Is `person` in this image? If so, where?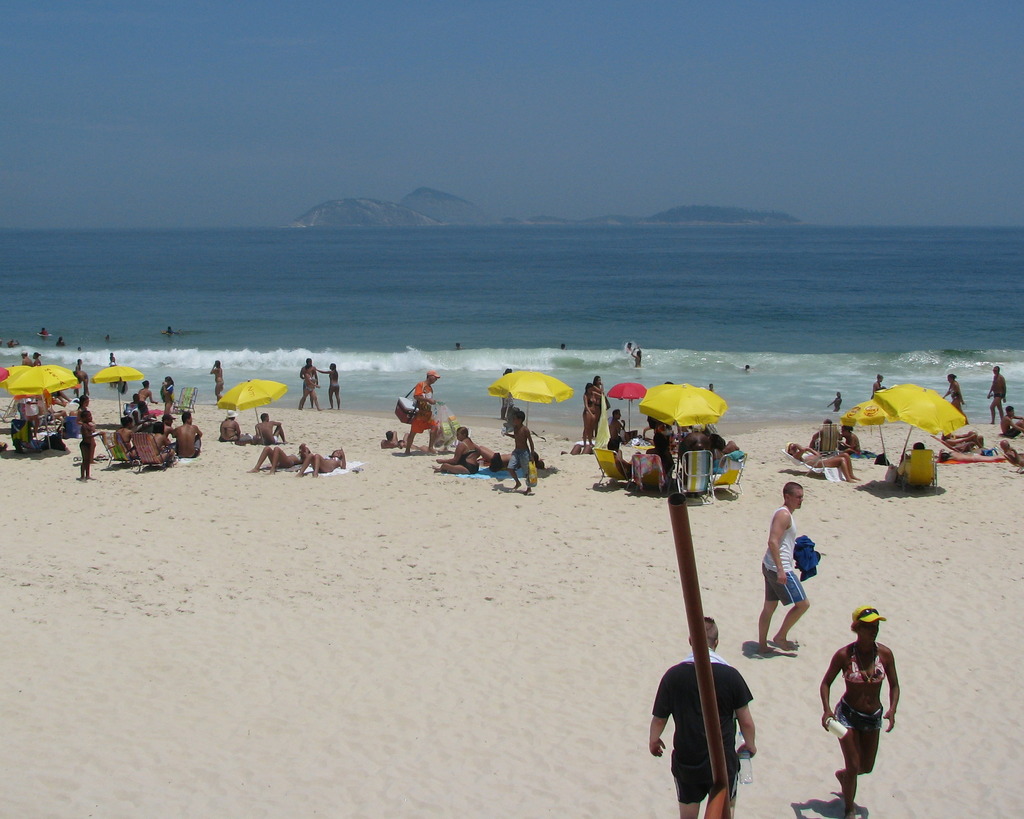
Yes, at <bbox>872, 371, 886, 398</bbox>.
